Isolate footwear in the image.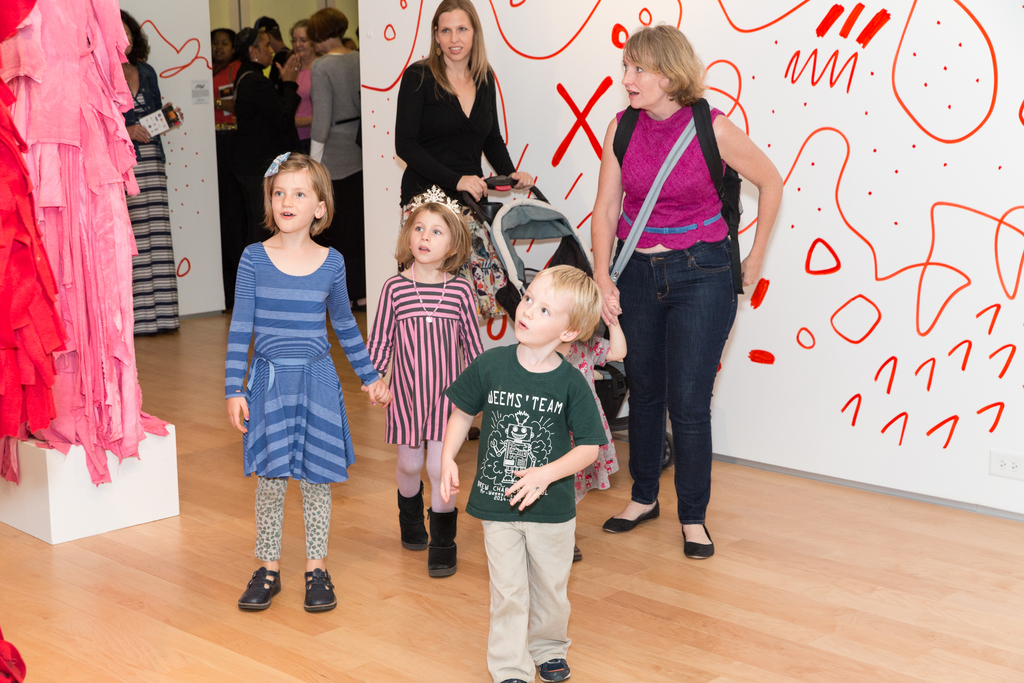
Isolated region: box(396, 478, 428, 554).
